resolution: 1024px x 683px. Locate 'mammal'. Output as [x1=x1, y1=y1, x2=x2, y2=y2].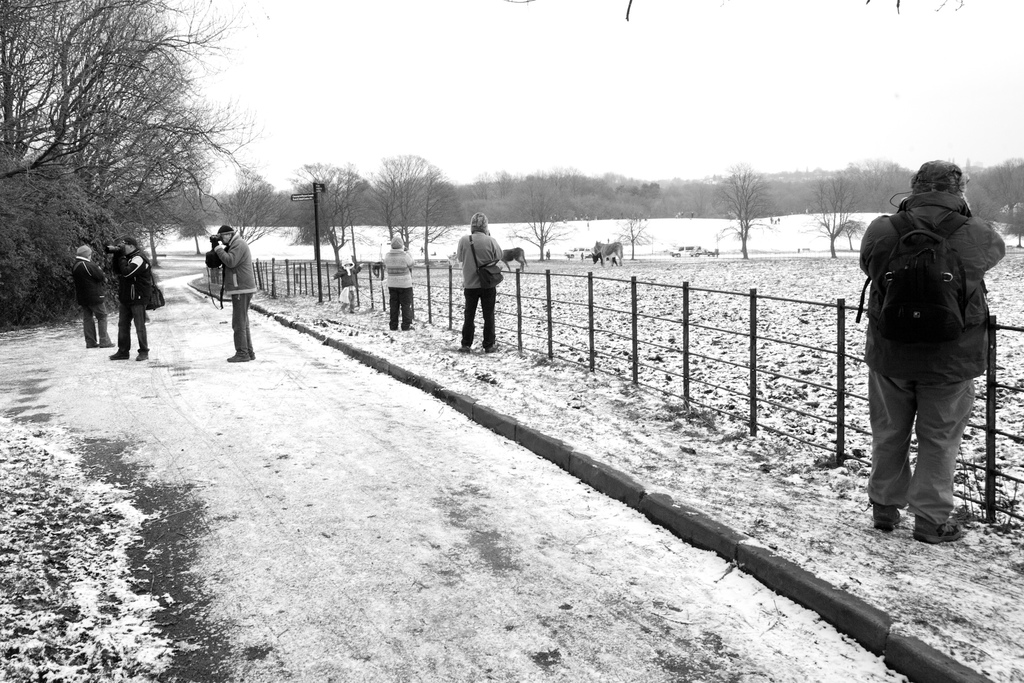
[x1=111, y1=239, x2=150, y2=359].
